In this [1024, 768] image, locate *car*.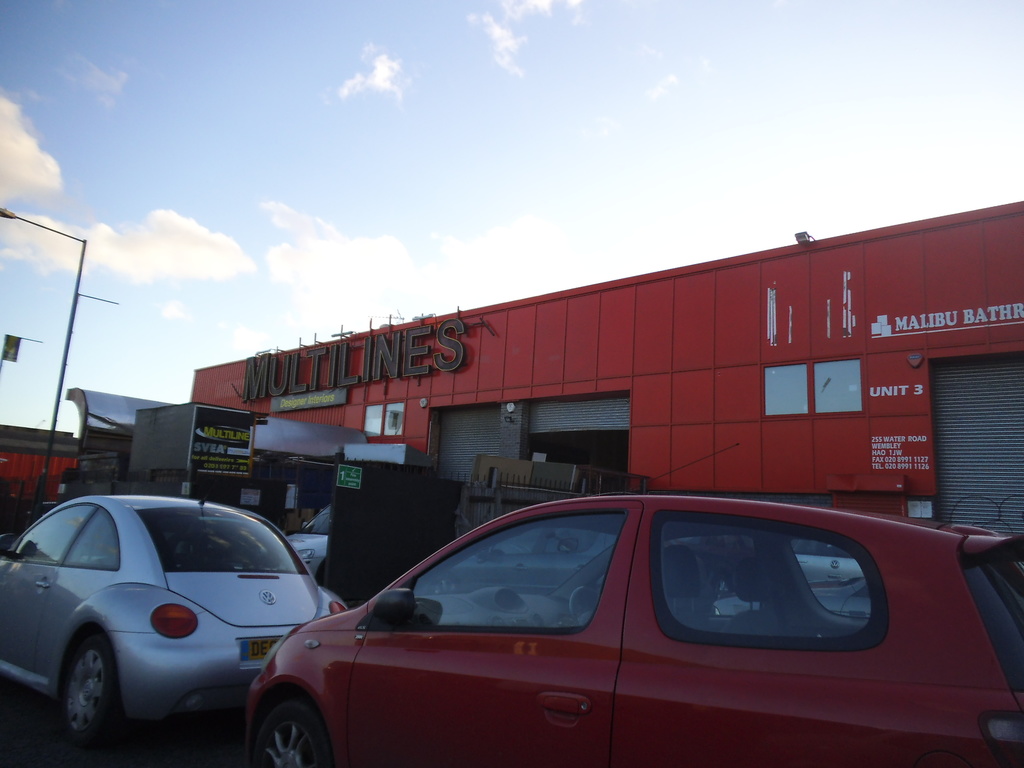
Bounding box: pyautogui.locateOnScreen(0, 497, 351, 752).
